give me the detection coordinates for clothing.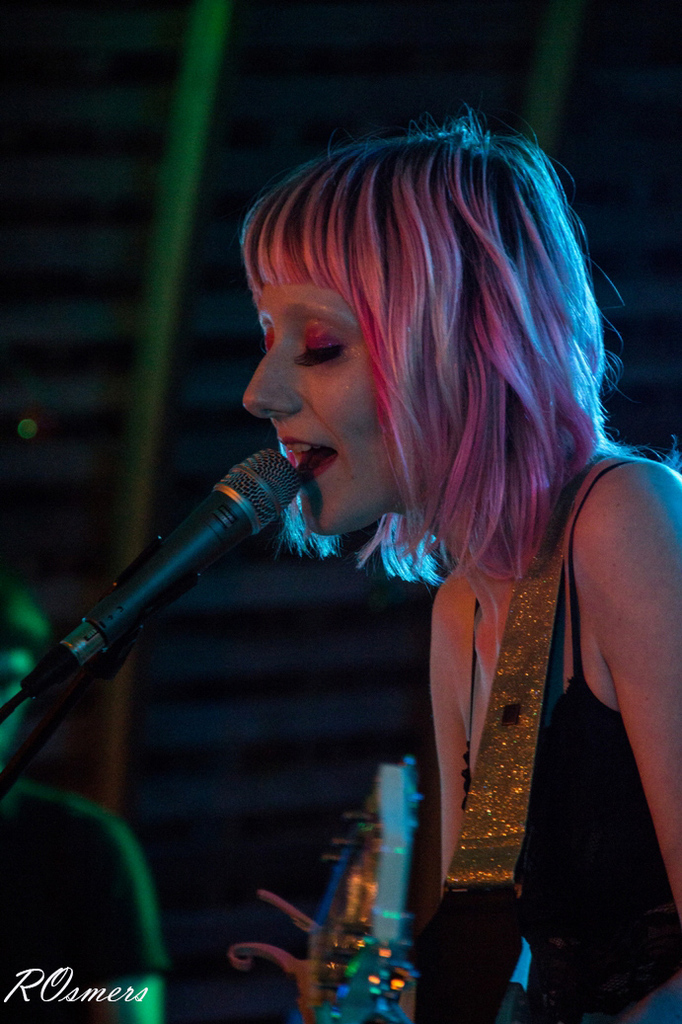
bbox(0, 789, 173, 1023).
